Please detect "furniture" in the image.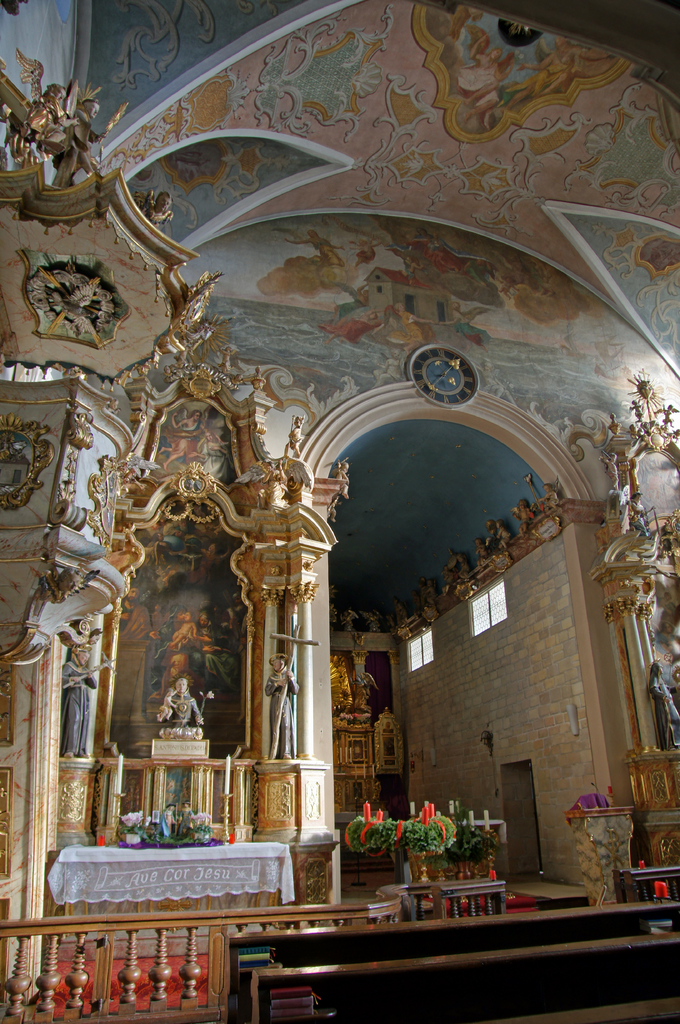
box(570, 805, 633, 908).
